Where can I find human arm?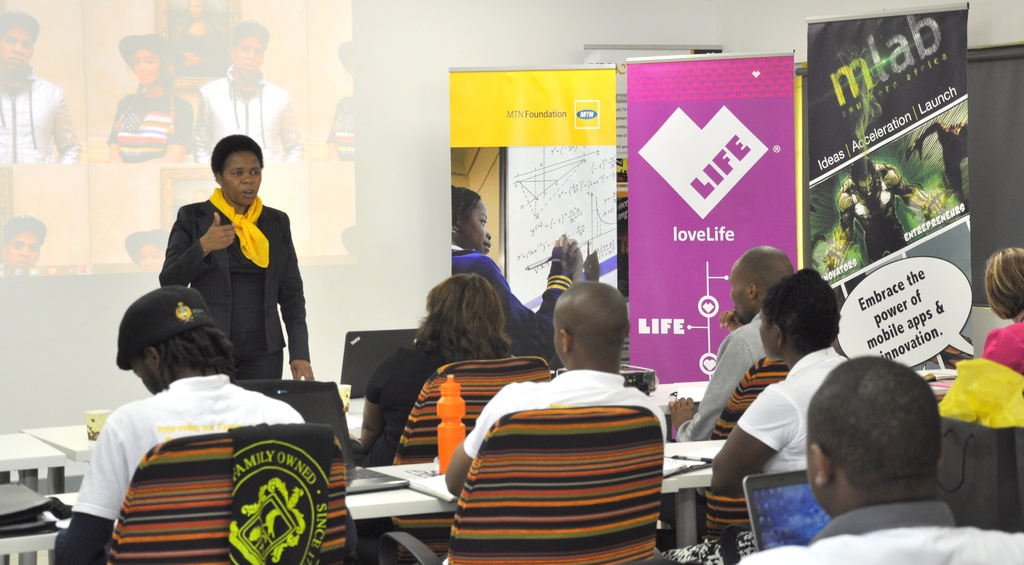
You can find it at (101,95,127,165).
